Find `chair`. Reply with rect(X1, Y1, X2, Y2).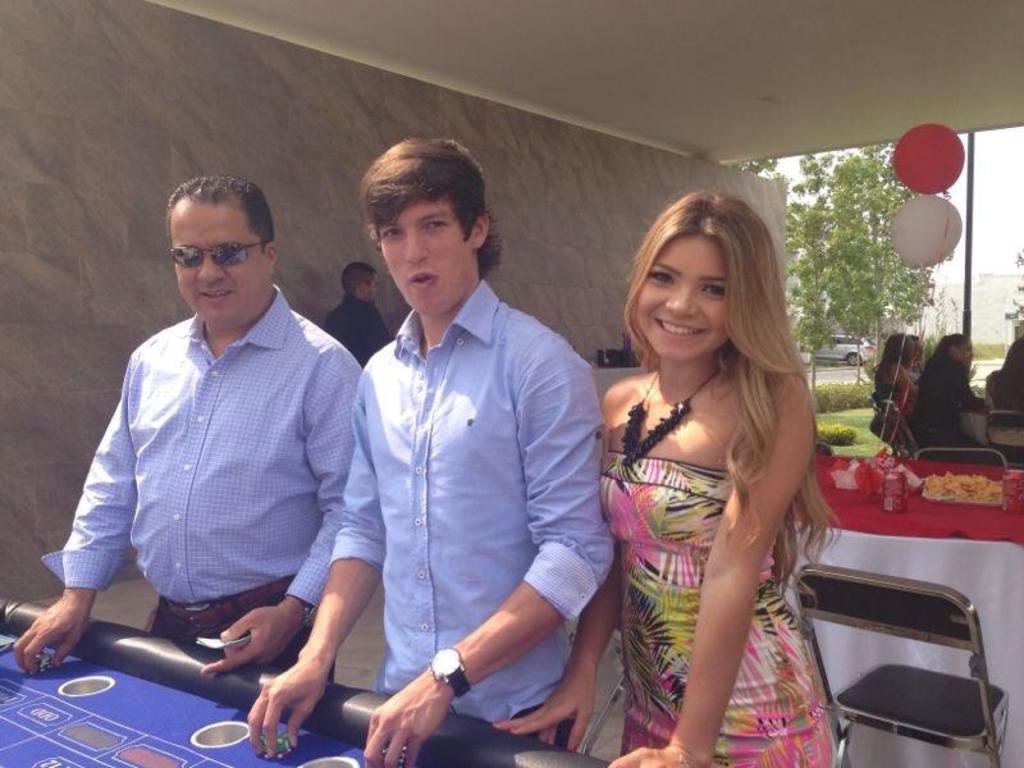
rect(805, 540, 1021, 754).
